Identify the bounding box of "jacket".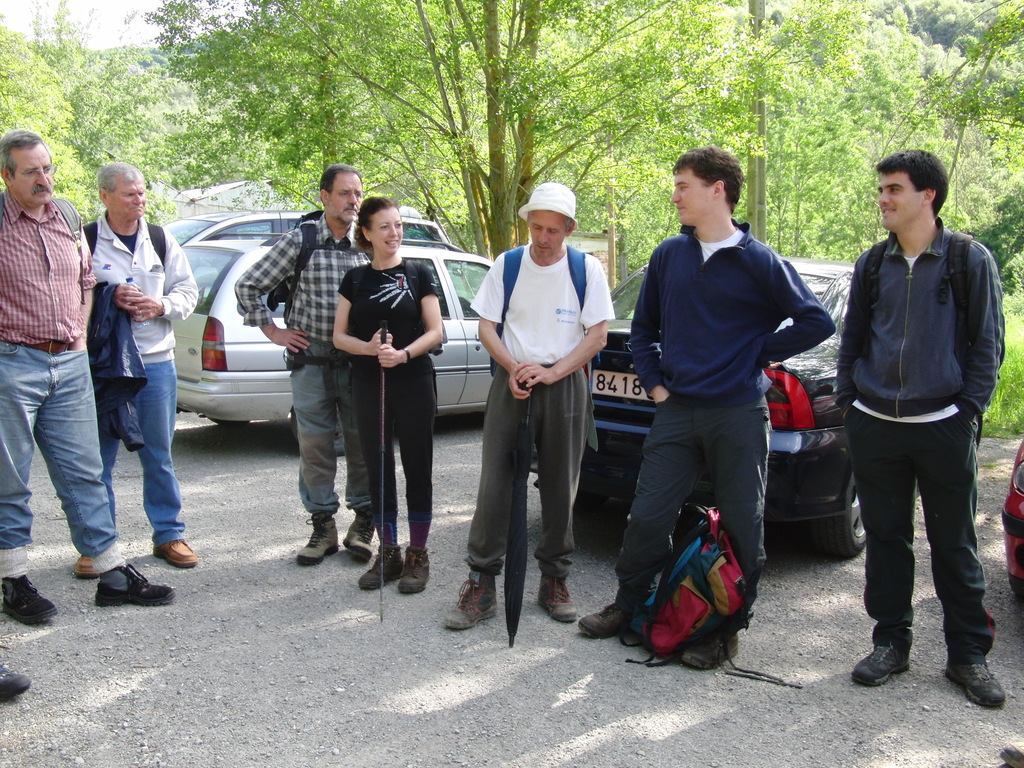
Rect(832, 217, 1007, 418).
